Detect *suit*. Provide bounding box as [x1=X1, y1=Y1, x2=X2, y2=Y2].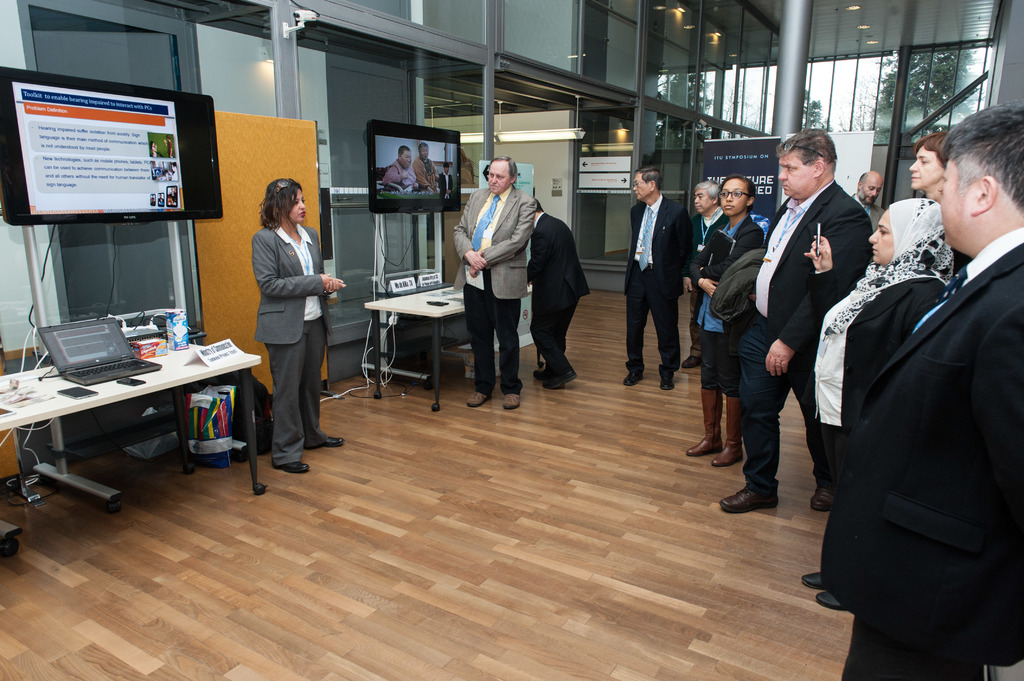
[x1=528, y1=211, x2=600, y2=371].
